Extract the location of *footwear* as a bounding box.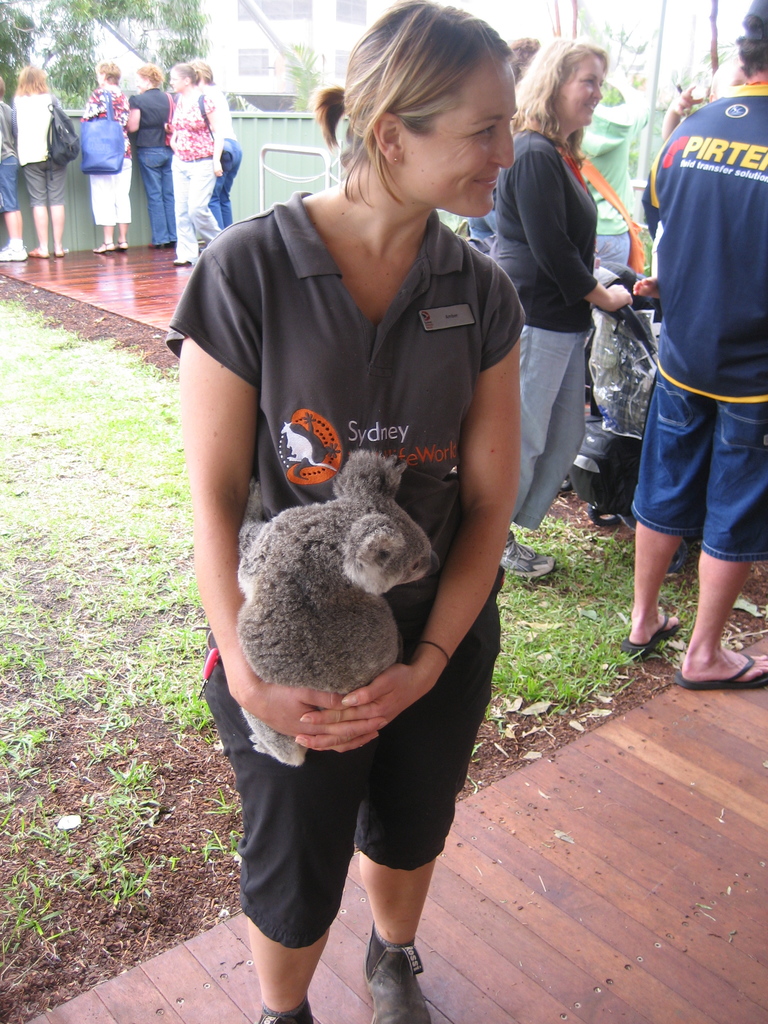
region(352, 929, 431, 1011).
